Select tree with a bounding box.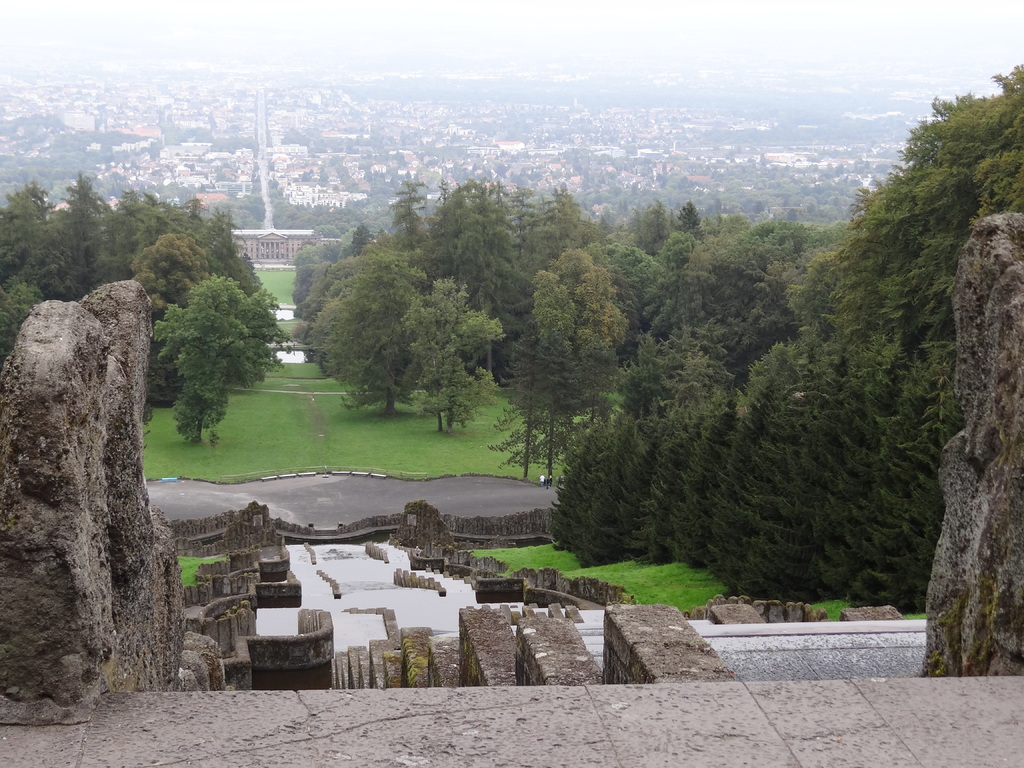
crop(535, 58, 1023, 609).
